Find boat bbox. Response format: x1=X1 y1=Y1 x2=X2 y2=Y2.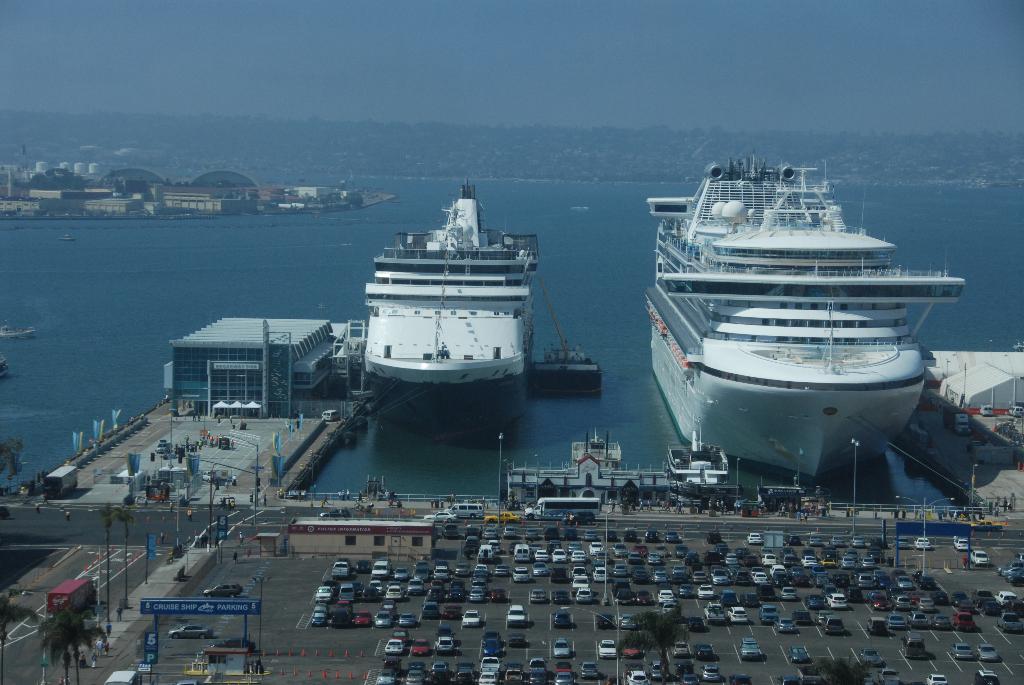
x1=532 y1=343 x2=605 y2=397.
